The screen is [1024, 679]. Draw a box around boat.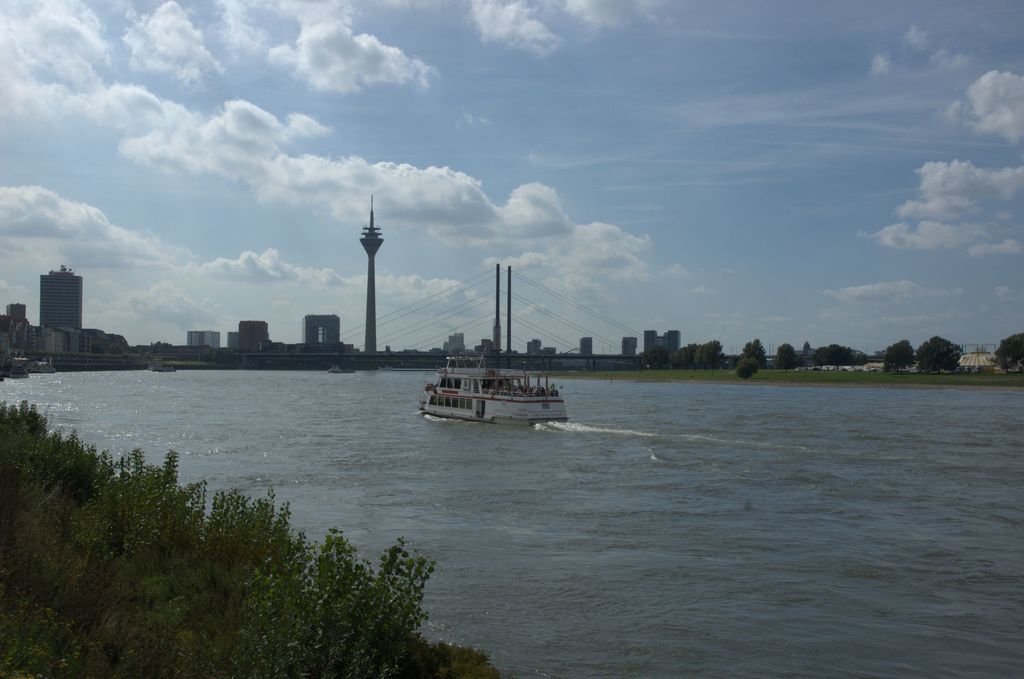
left=420, top=349, right=590, bottom=427.
